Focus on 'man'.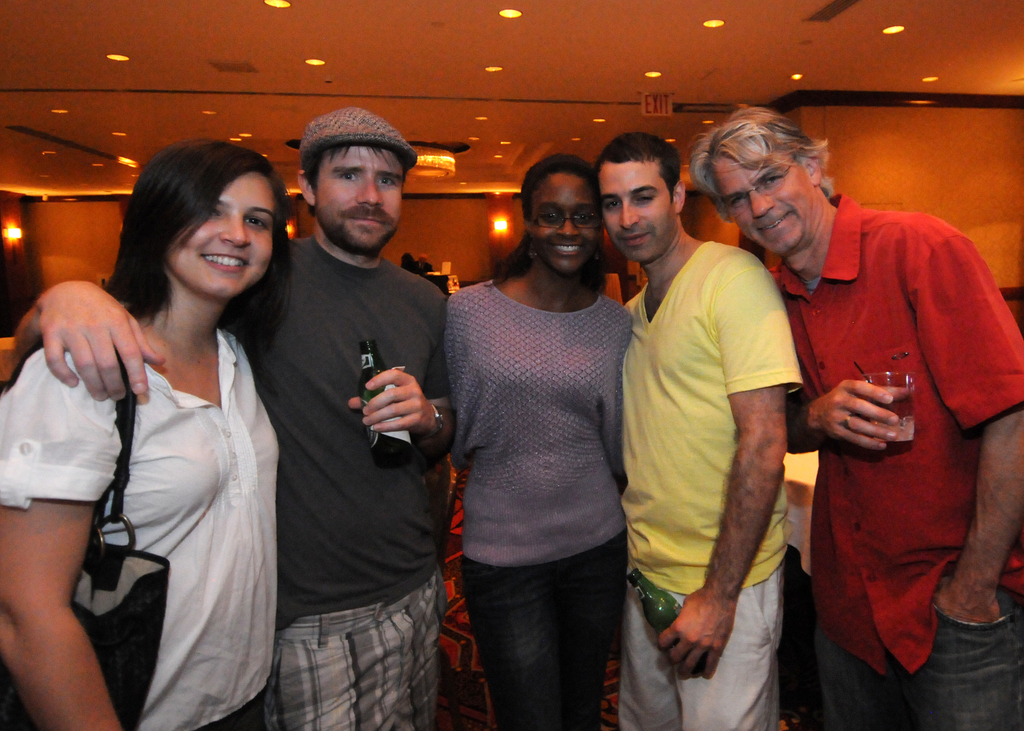
Focused at select_region(687, 97, 1023, 730).
